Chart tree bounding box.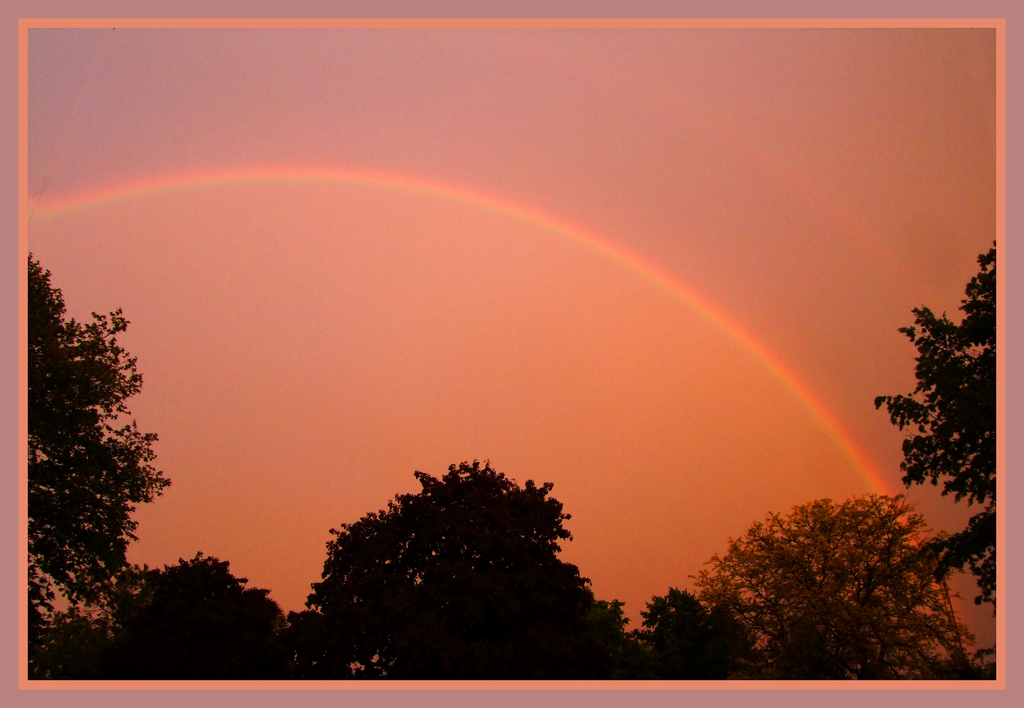
Charted: (25, 252, 184, 626).
